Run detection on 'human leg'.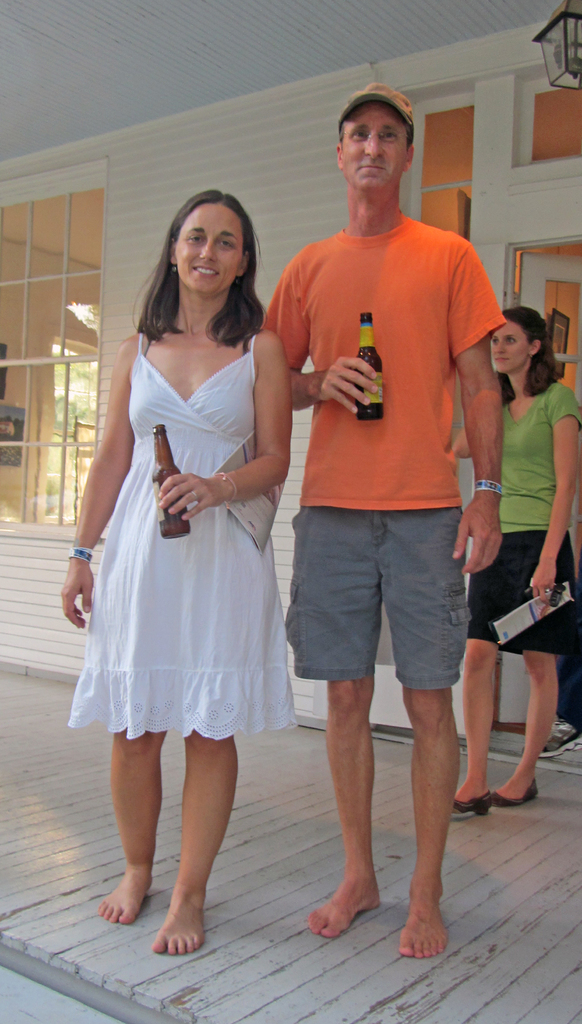
Result: region(155, 741, 240, 956).
